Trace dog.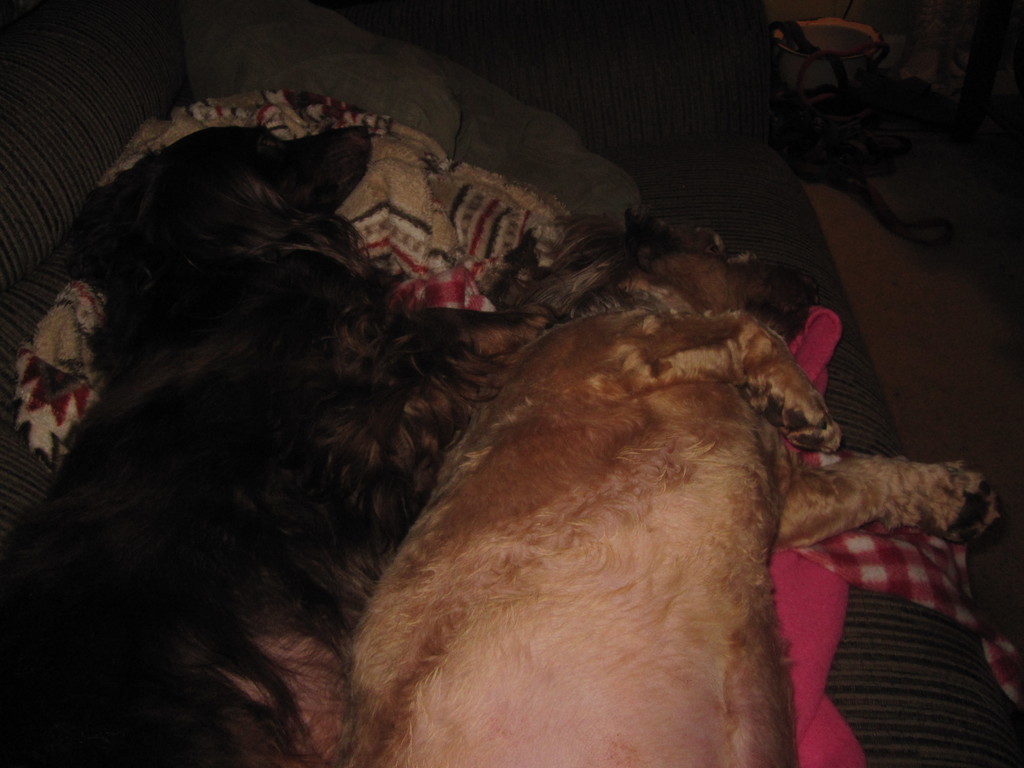
Traced to (218, 198, 1005, 767).
